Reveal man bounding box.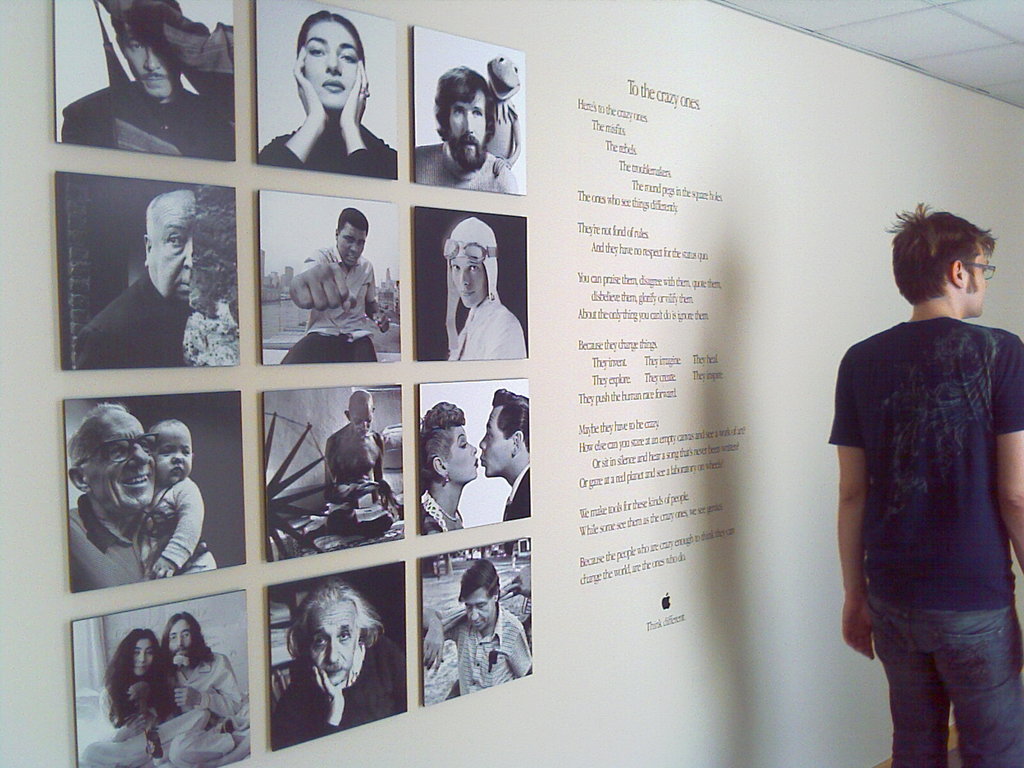
Revealed: 477 387 530 525.
